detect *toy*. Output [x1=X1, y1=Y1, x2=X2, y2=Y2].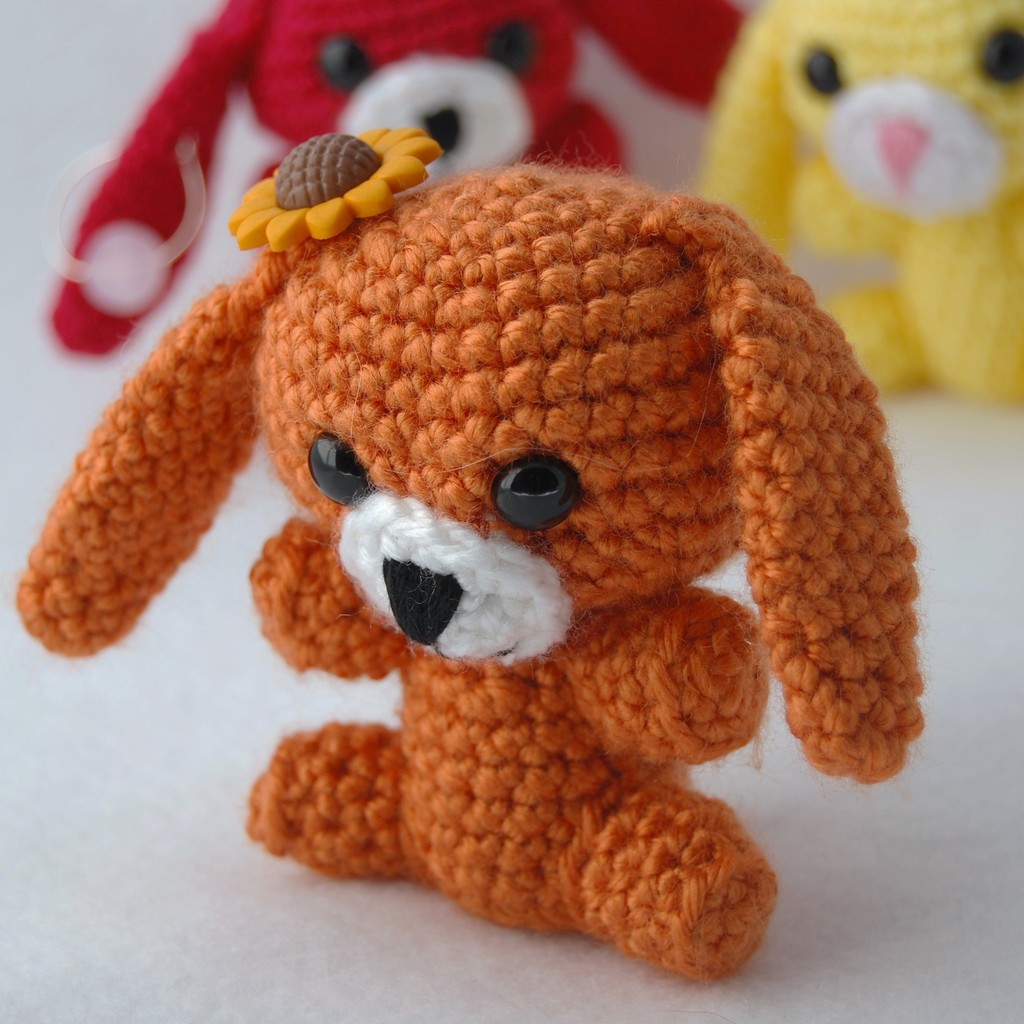
[x1=44, y1=0, x2=745, y2=364].
